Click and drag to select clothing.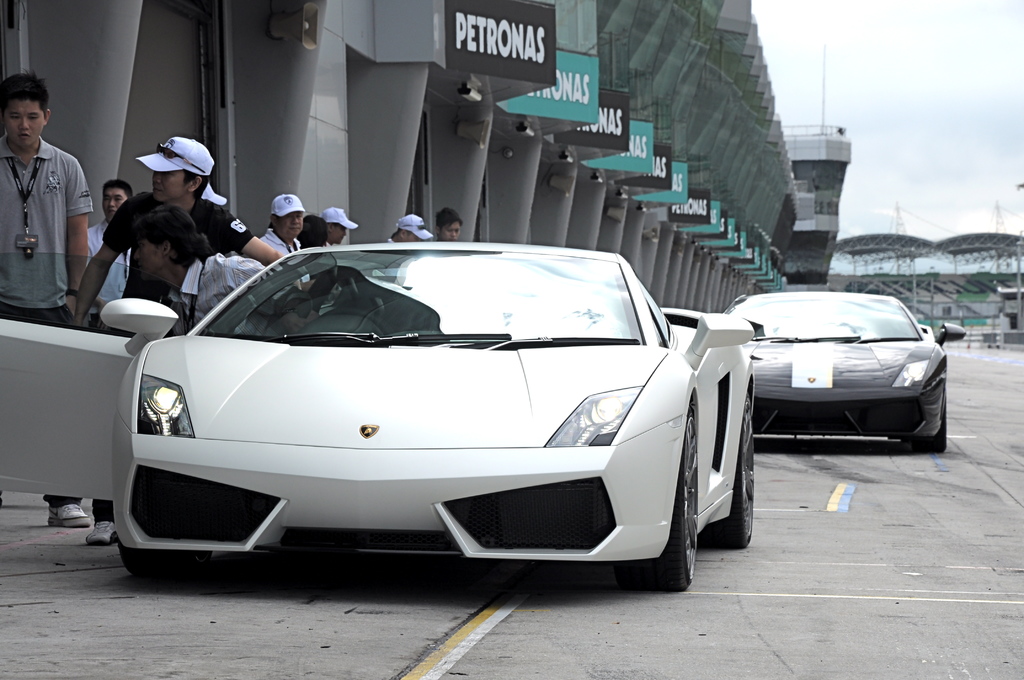
Selection: left=98, top=193, right=267, bottom=526.
